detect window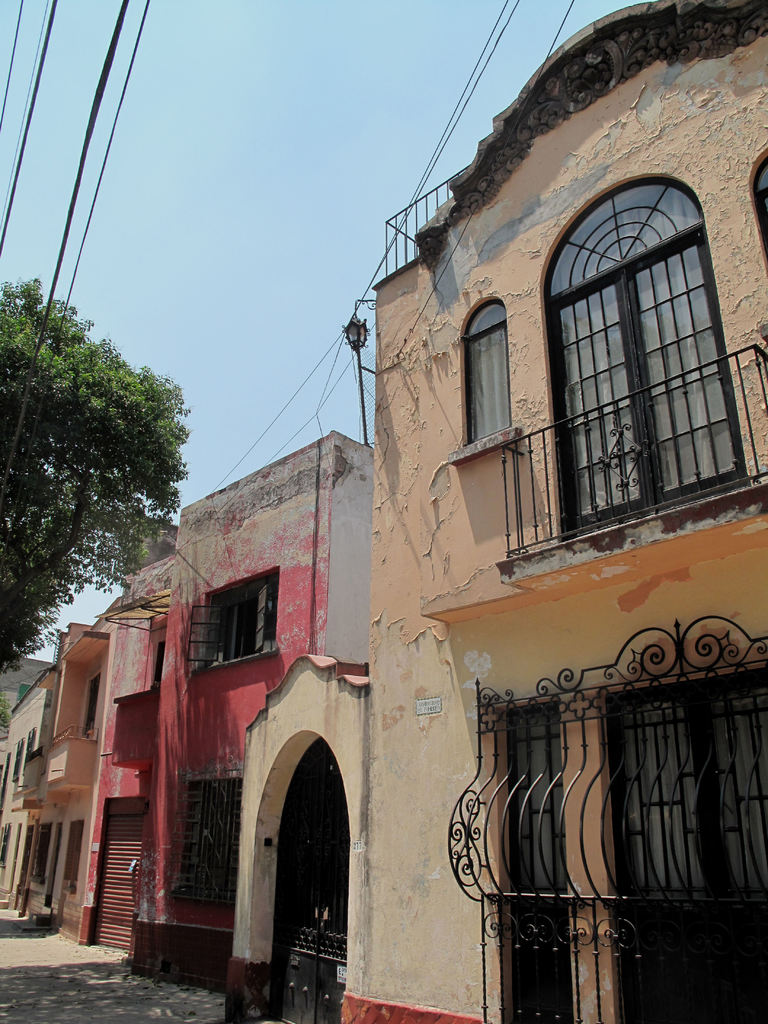
detection(75, 675, 98, 734)
